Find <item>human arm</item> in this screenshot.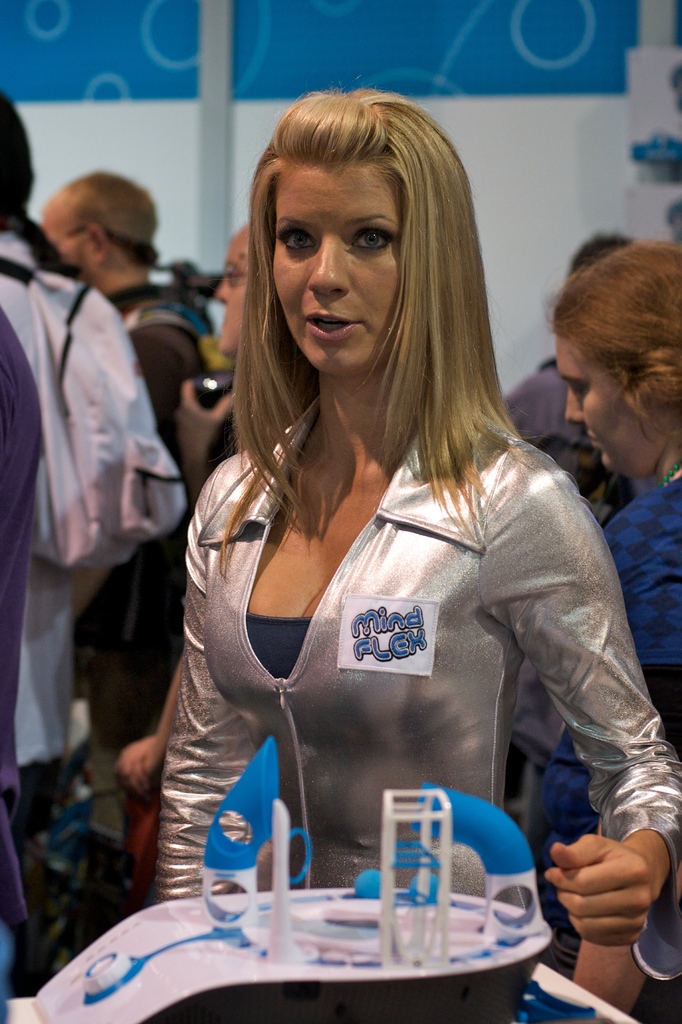
The bounding box for <item>human arm</item> is region(111, 605, 201, 806).
